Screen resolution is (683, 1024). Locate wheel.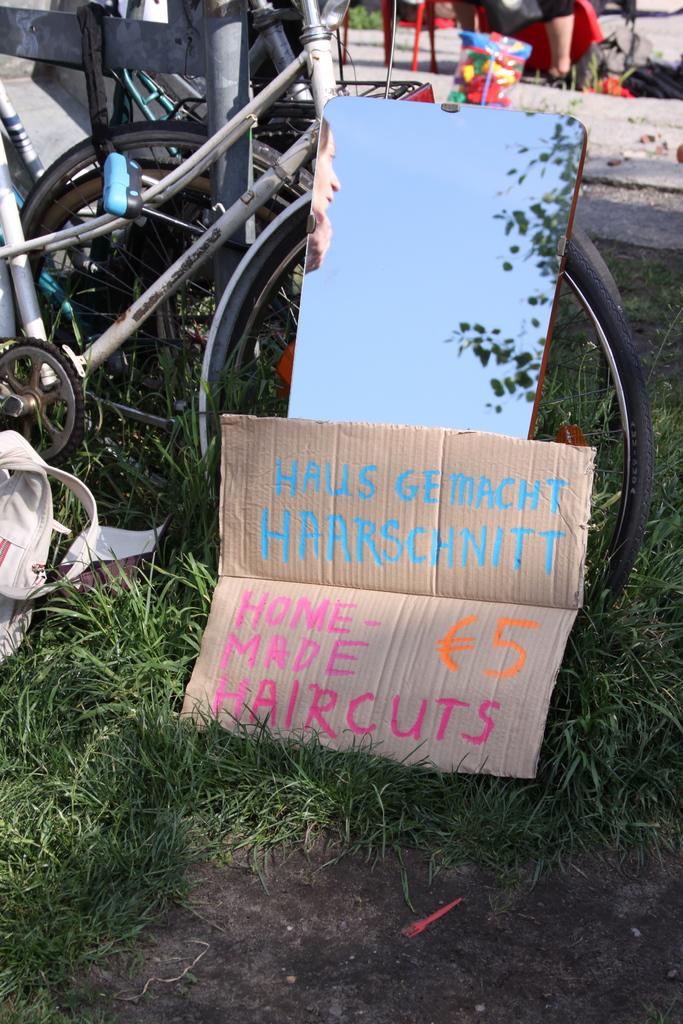
l=184, t=181, r=660, b=671.
